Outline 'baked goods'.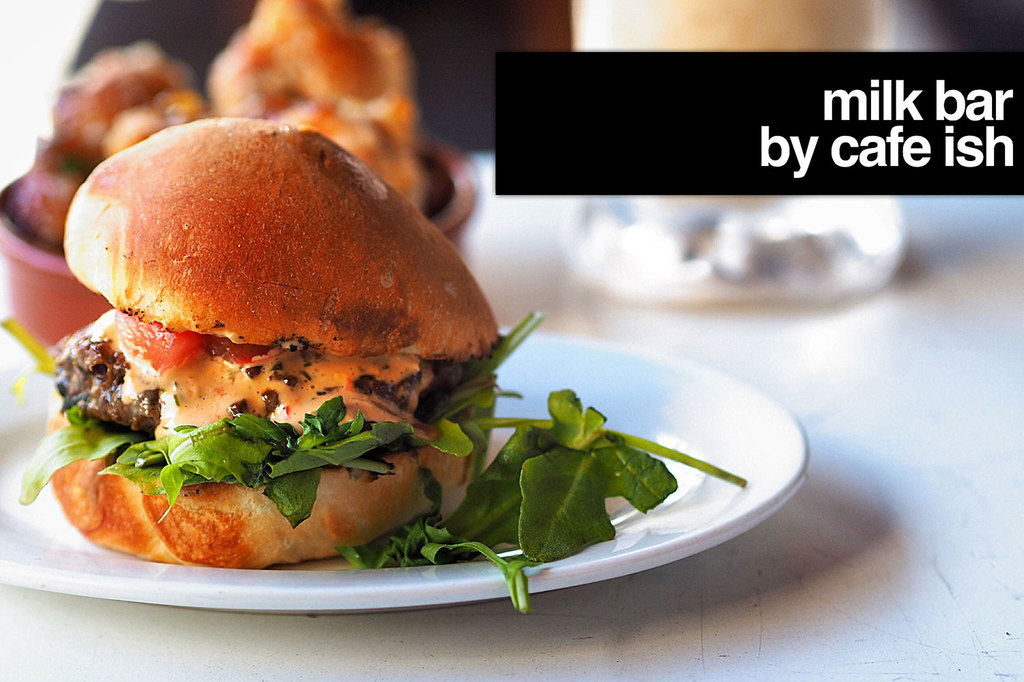
Outline: {"left": 46, "top": 113, "right": 498, "bottom": 571}.
